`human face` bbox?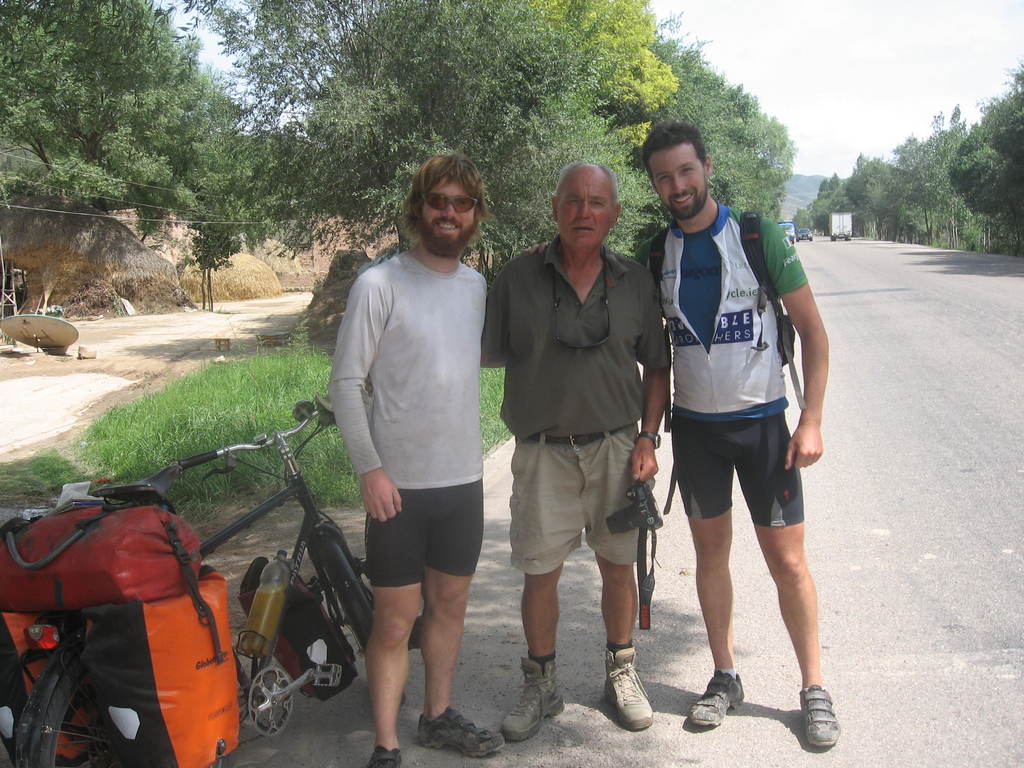
645, 147, 706, 221
